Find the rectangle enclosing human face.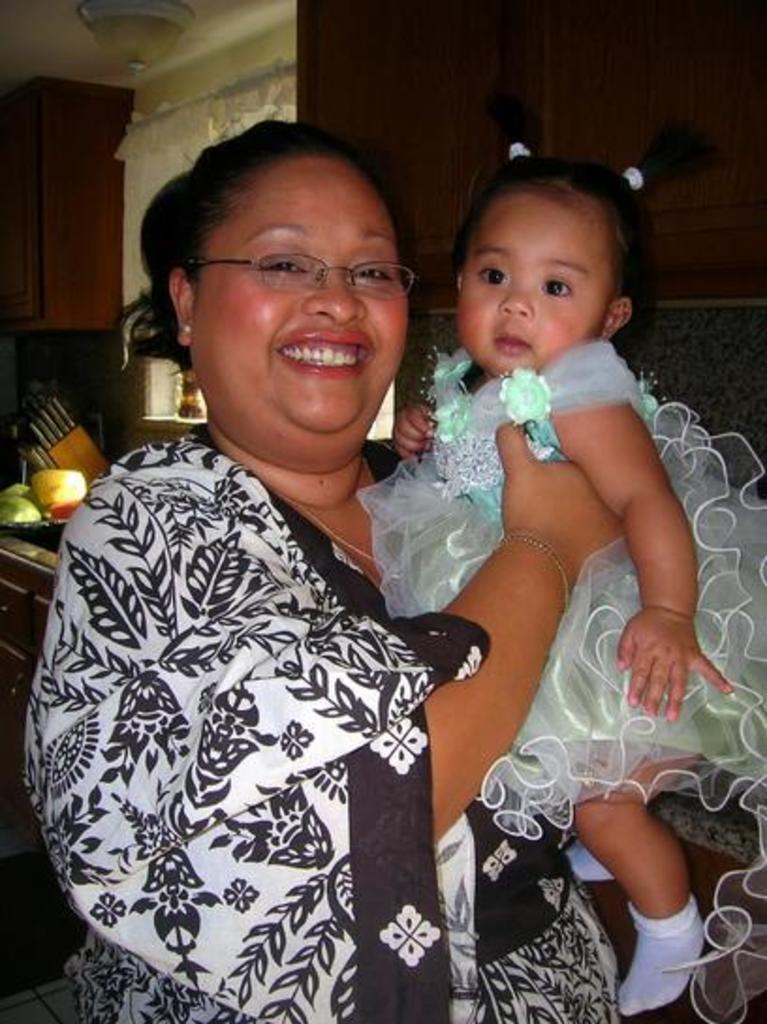
detection(184, 156, 412, 440).
